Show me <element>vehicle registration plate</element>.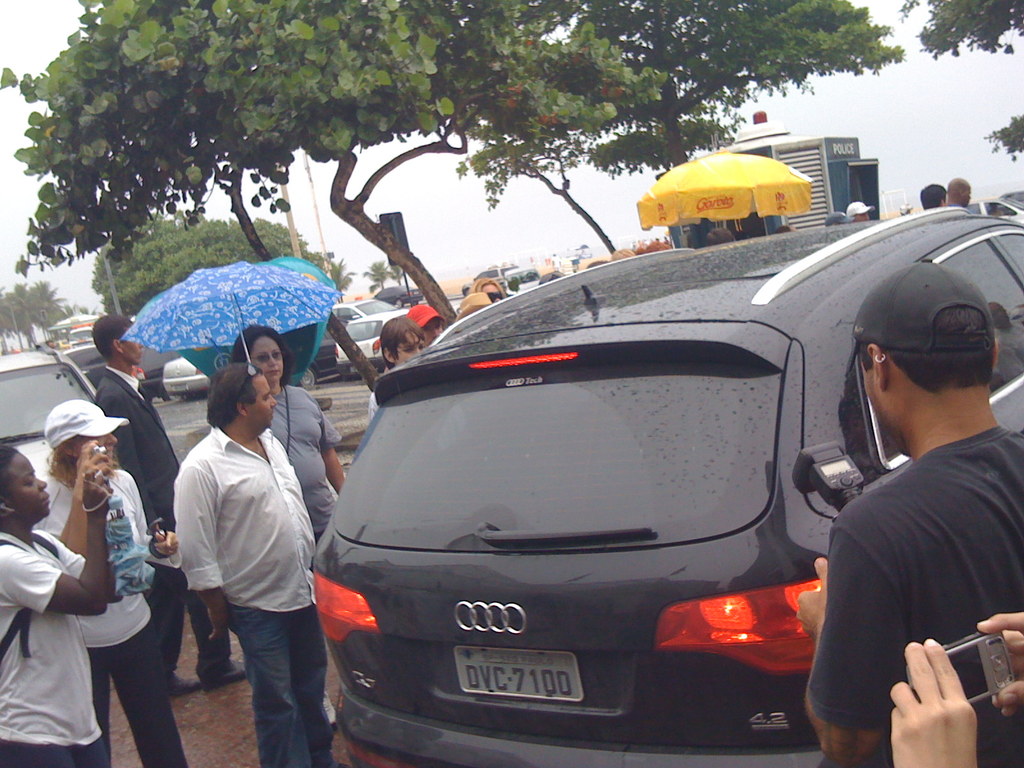
<element>vehicle registration plate</element> is here: 458/659/595/725.
